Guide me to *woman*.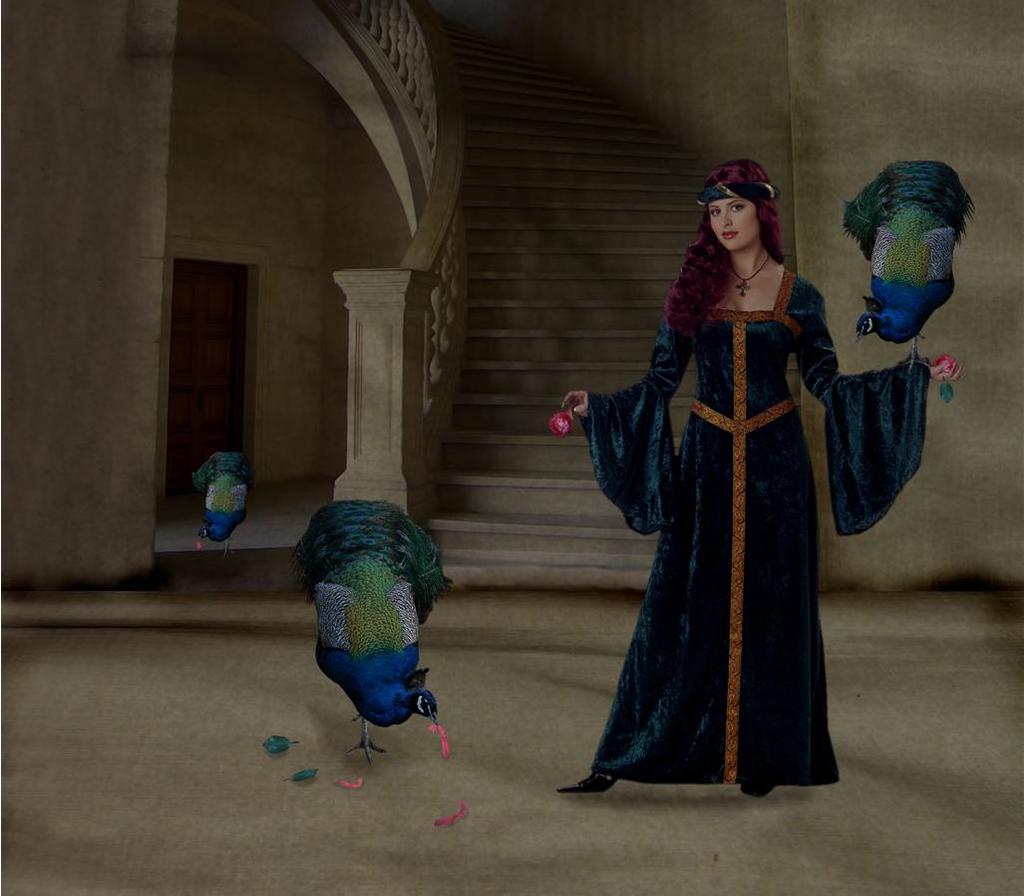
Guidance: {"x1": 575, "y1": 151, "x2": 853, "y2": 794}.
